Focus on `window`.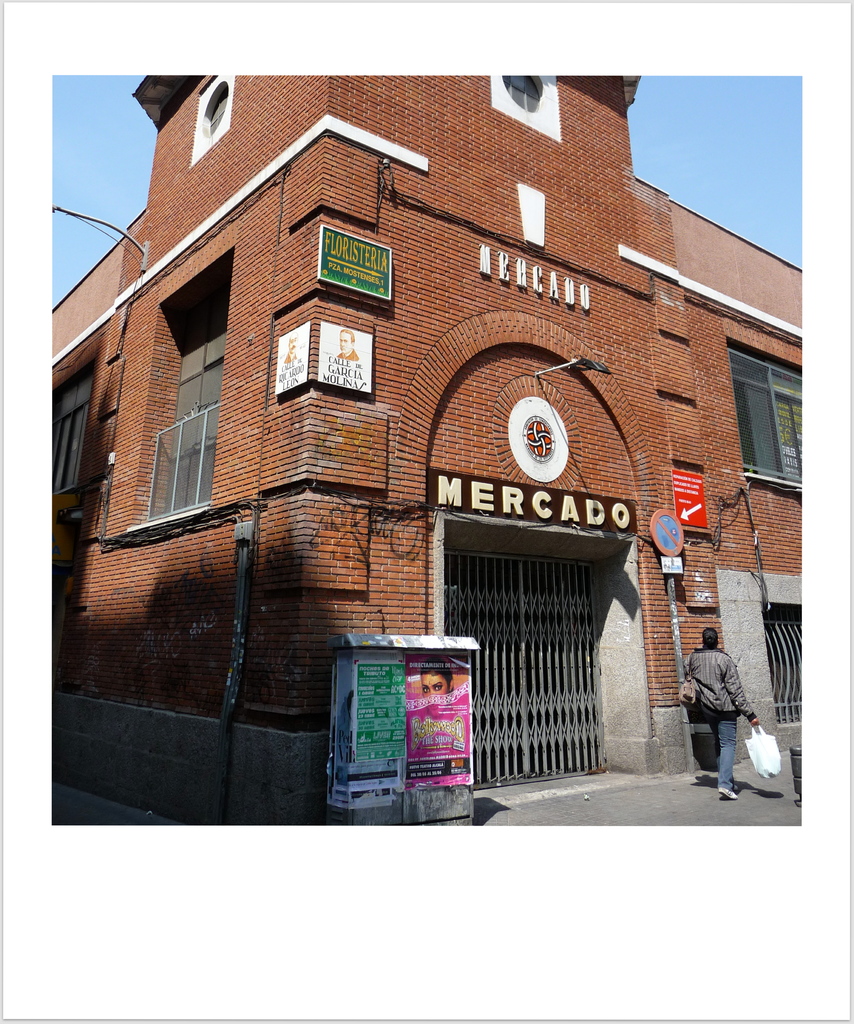
Focused at (x1=152, y1=293, x2=224, y2=529).
